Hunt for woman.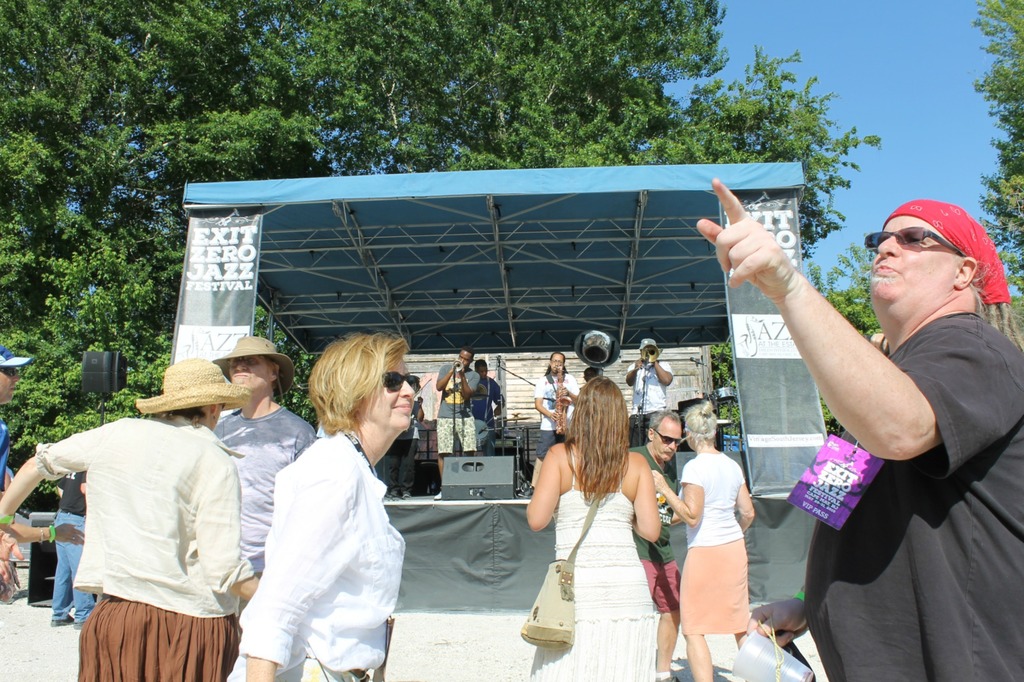
Hunted down at detection(648, 397, 753, 681).
